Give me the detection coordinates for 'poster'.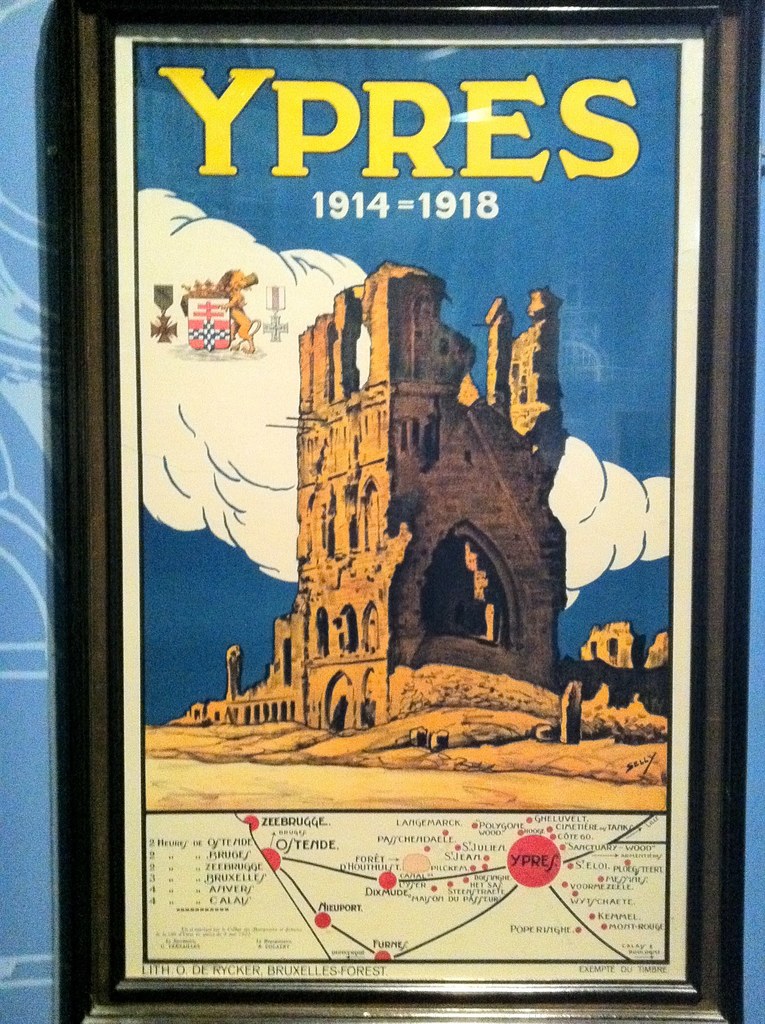
<bbox>67, 1, 764, 1022</bbox>.
